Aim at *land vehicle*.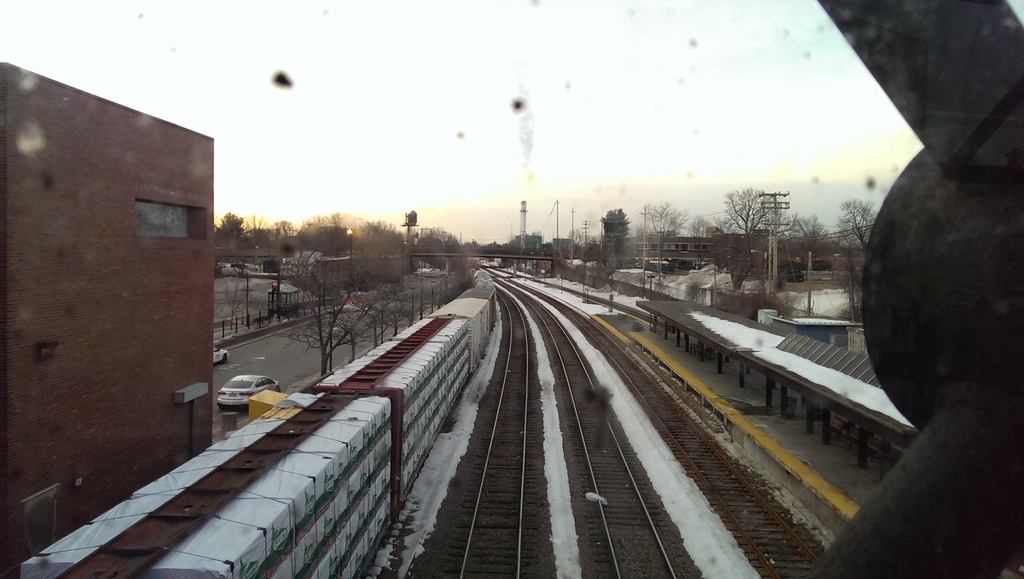
Aimed at <box>216,379,277,405</box>.
